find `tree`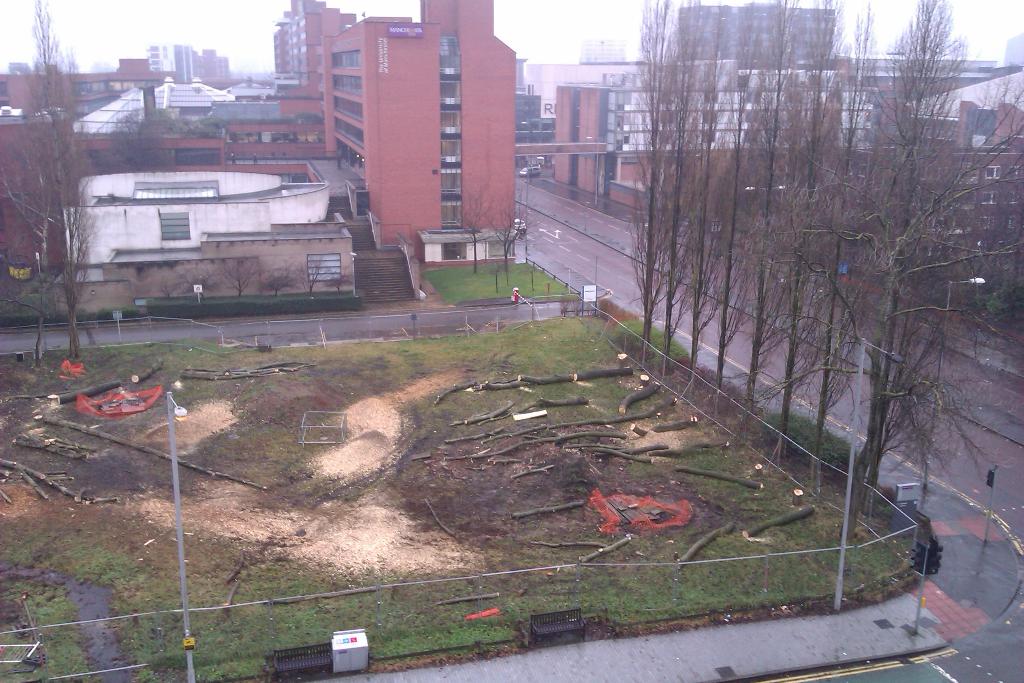
[630, 0, 670, 362]
